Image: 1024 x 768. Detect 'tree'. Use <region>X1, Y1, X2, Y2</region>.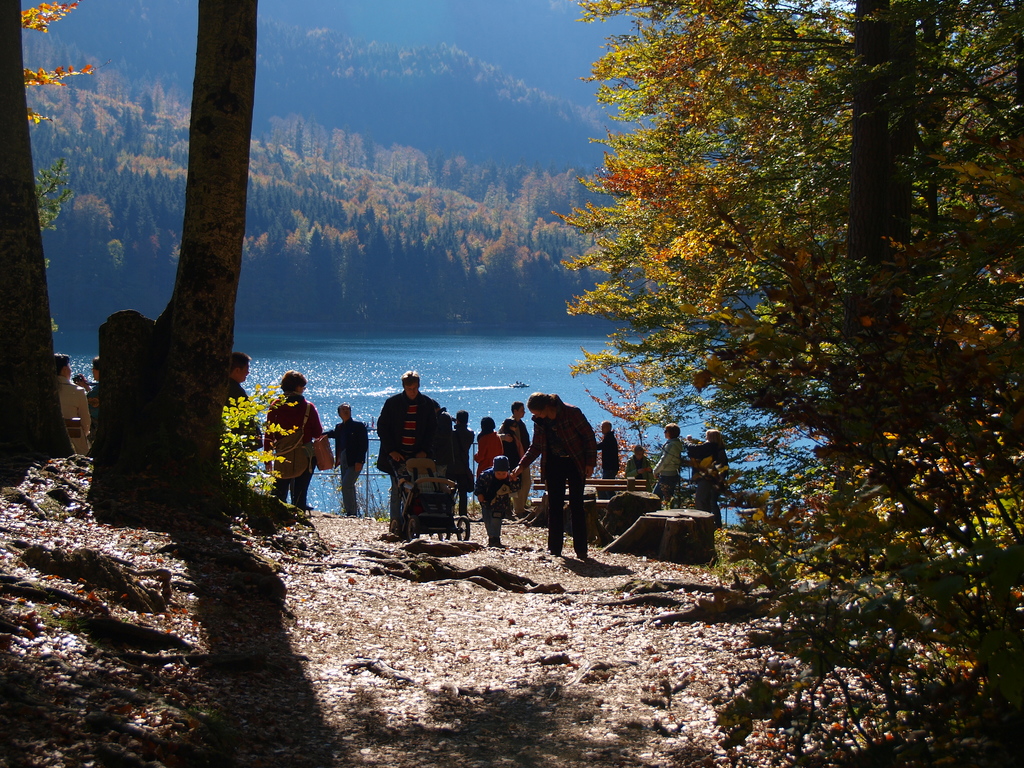
<region>91, 0, 259, 526</region>.
